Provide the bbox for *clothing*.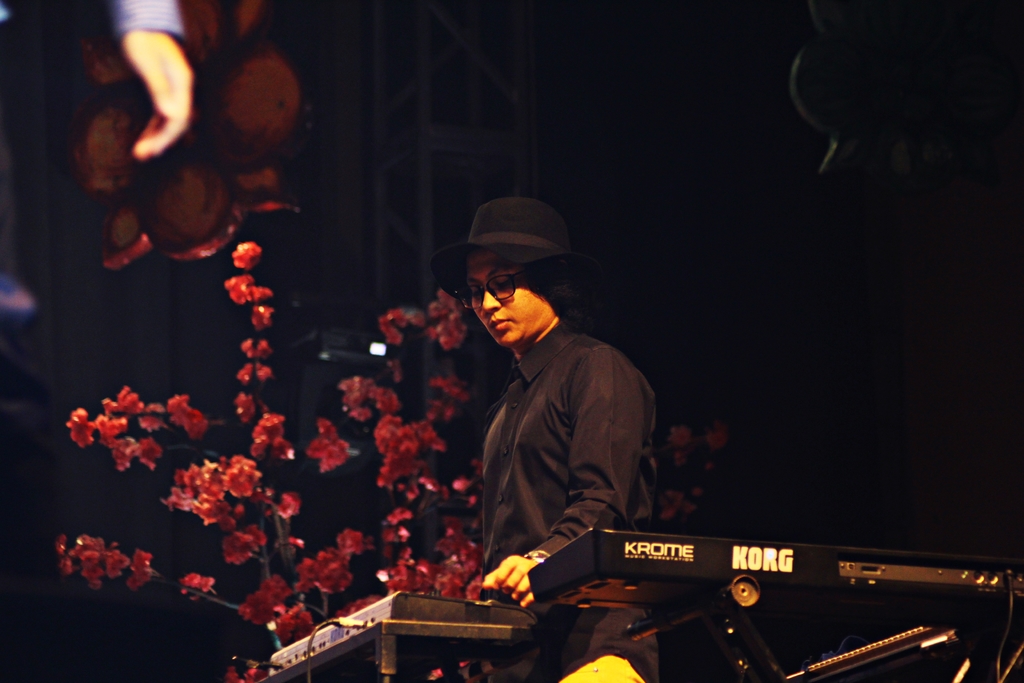
<bbox>443, 286, 669, 586</bbox>.
